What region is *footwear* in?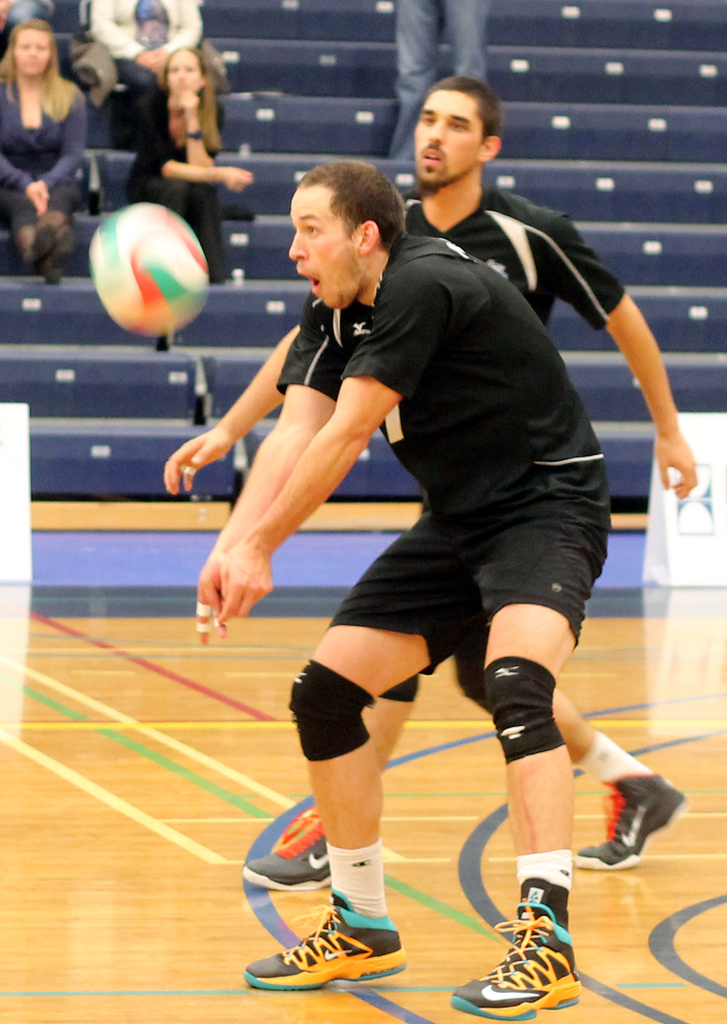
17, 230, 70, 285.
